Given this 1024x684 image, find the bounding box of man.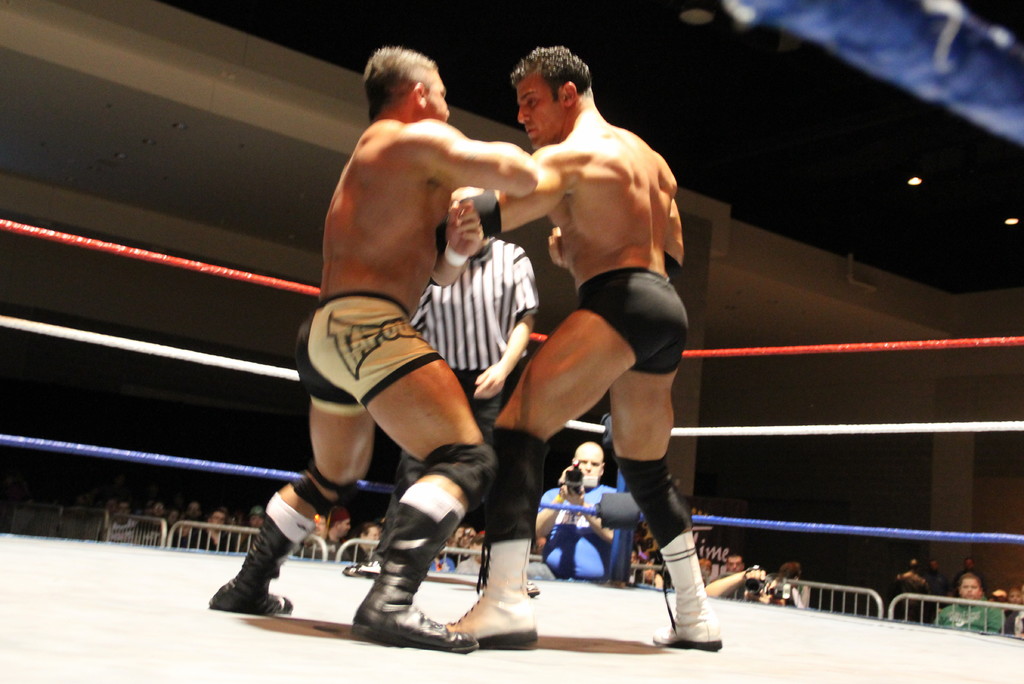
927, 569, 1007, 639.
